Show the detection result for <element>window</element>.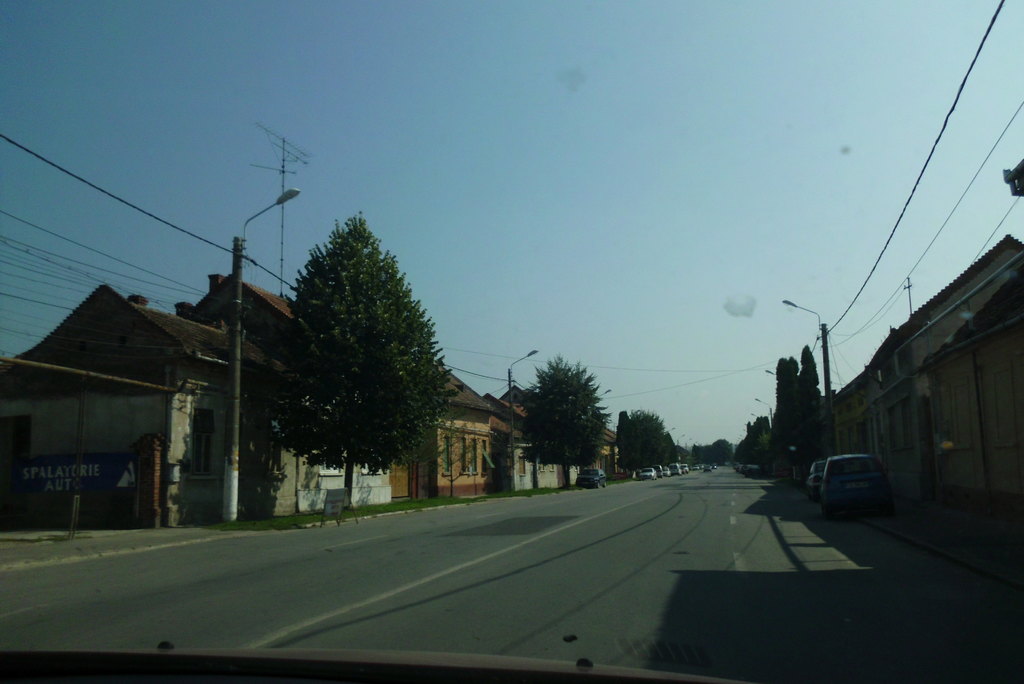
(x1=516, y1=455, x2=529, y2=478).
